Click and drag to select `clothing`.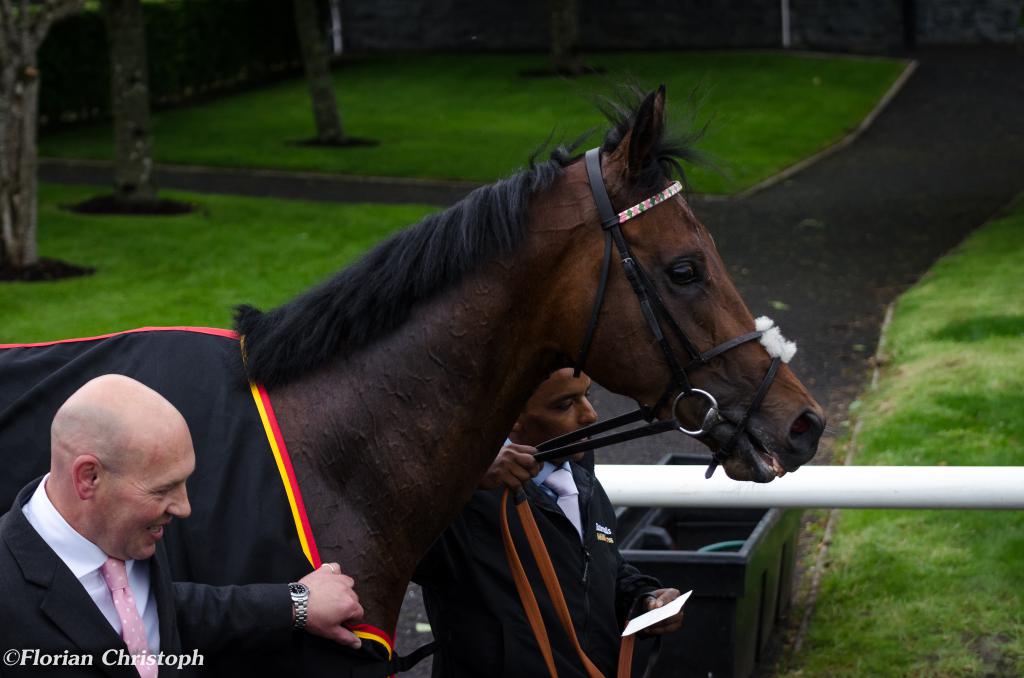
Selection: 0, 473, 294, 677.
